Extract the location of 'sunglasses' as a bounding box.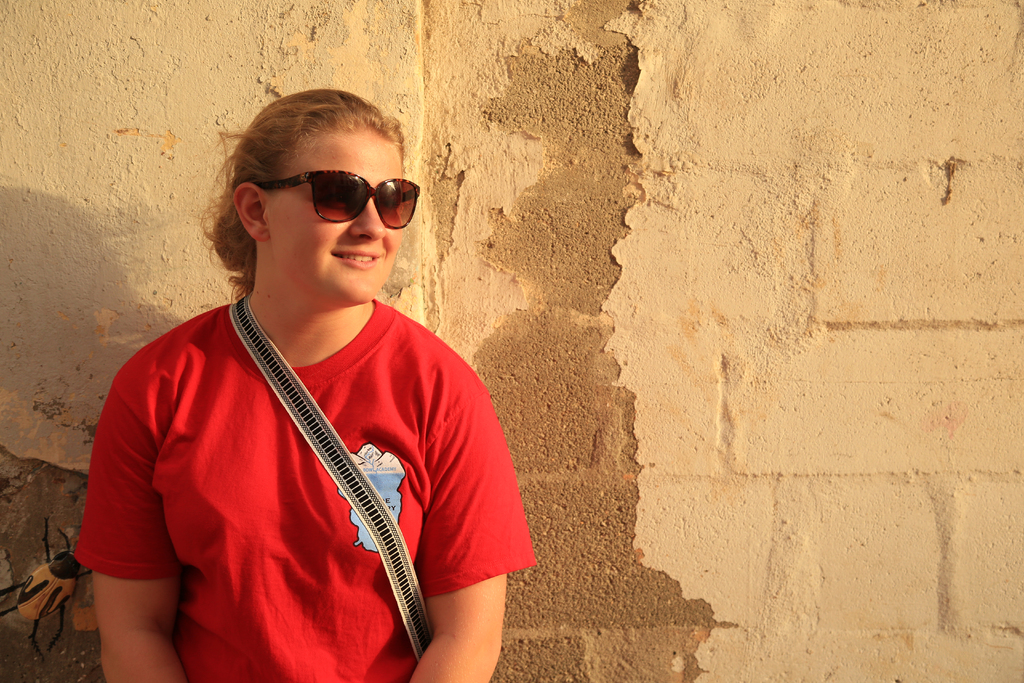
[269, 170, 420, 231].
